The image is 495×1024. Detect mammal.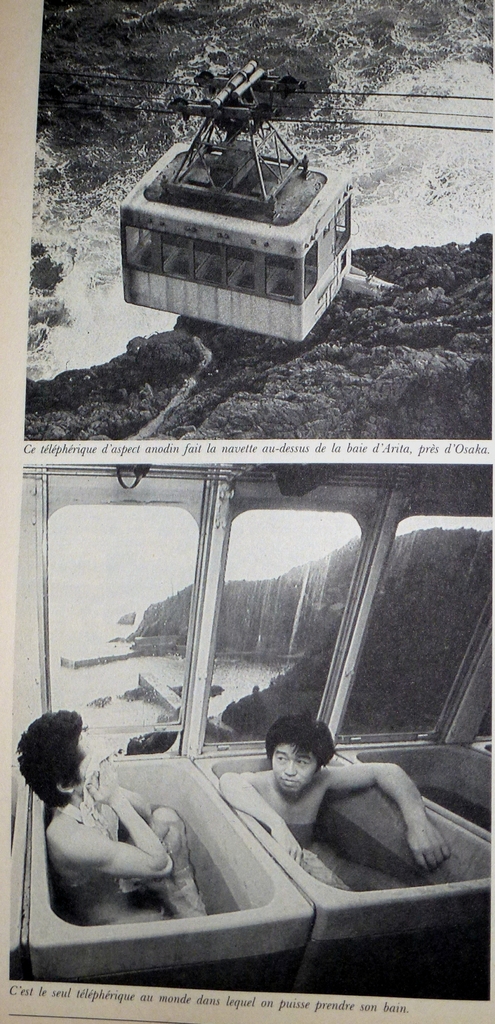
Detection: select_region(215, 713, 456, 893).
